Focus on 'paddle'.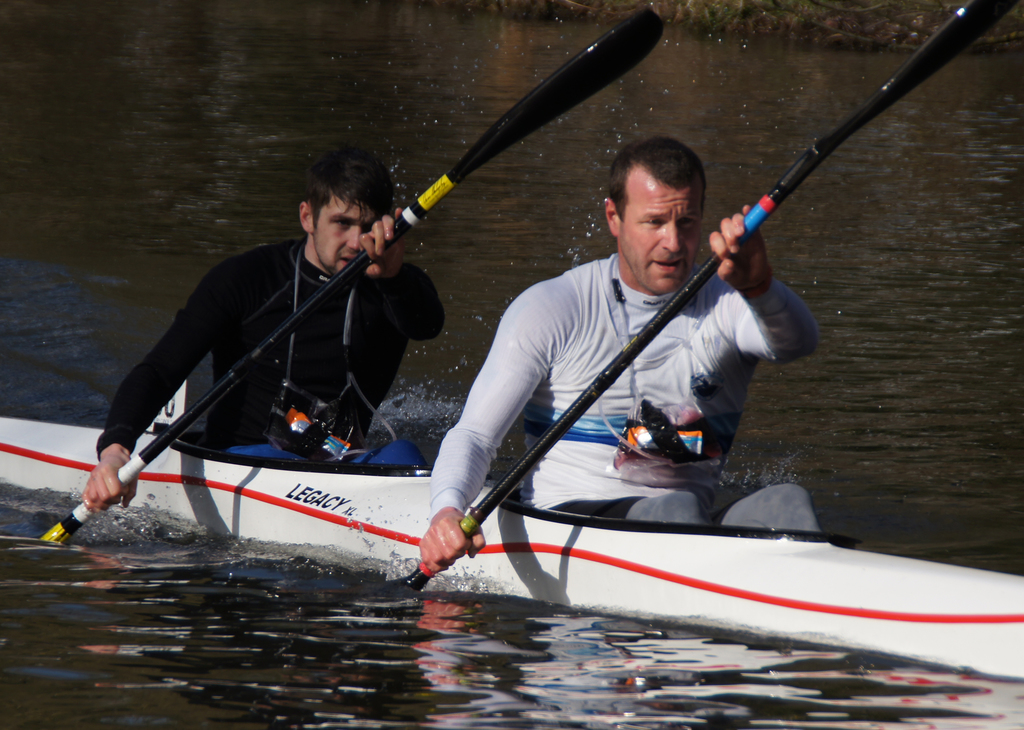
Focused at [41, 5, 667, 539].
